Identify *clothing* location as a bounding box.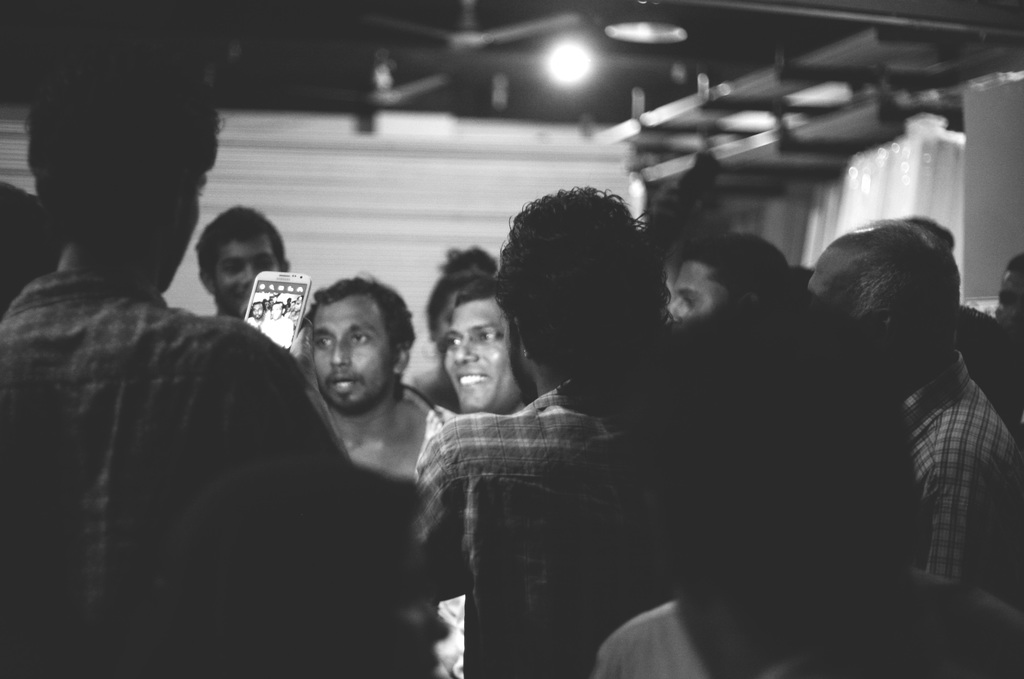
box=[400, 382, 465, 678].
